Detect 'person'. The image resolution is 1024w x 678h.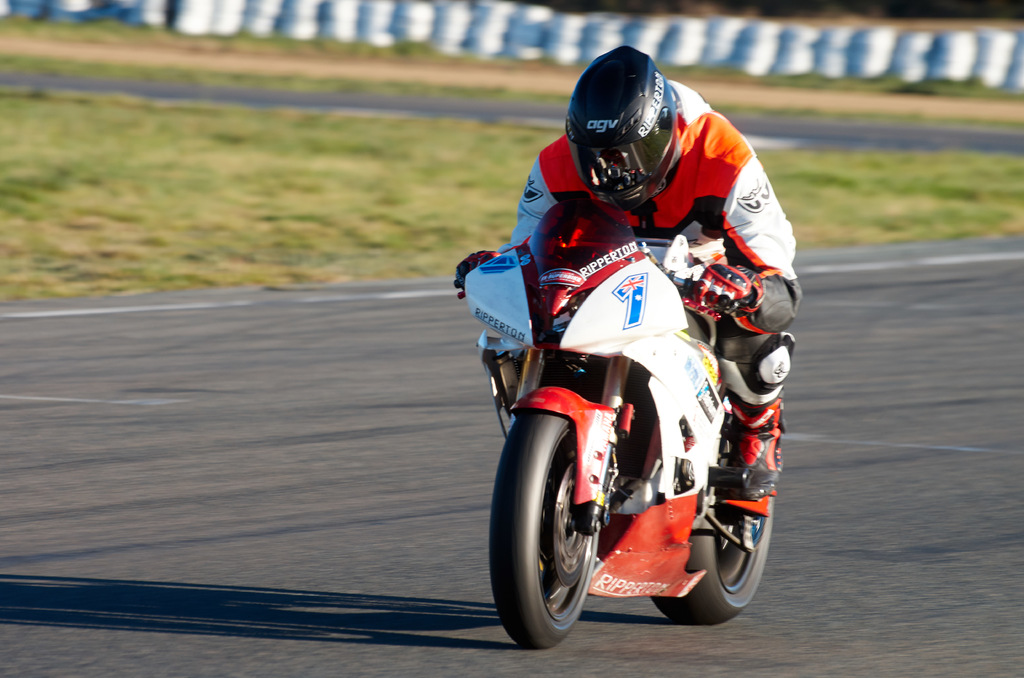
left=455, top=44, right=796, bottom=507.
